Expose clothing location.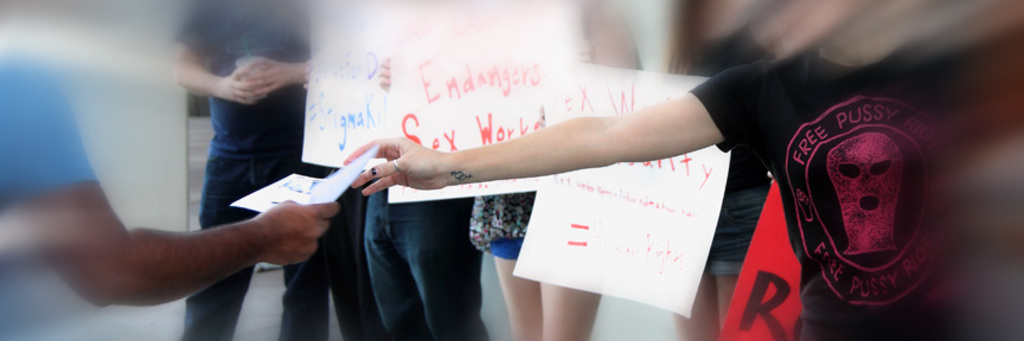
Exposed at bbox(363, 180, 488, 340).
